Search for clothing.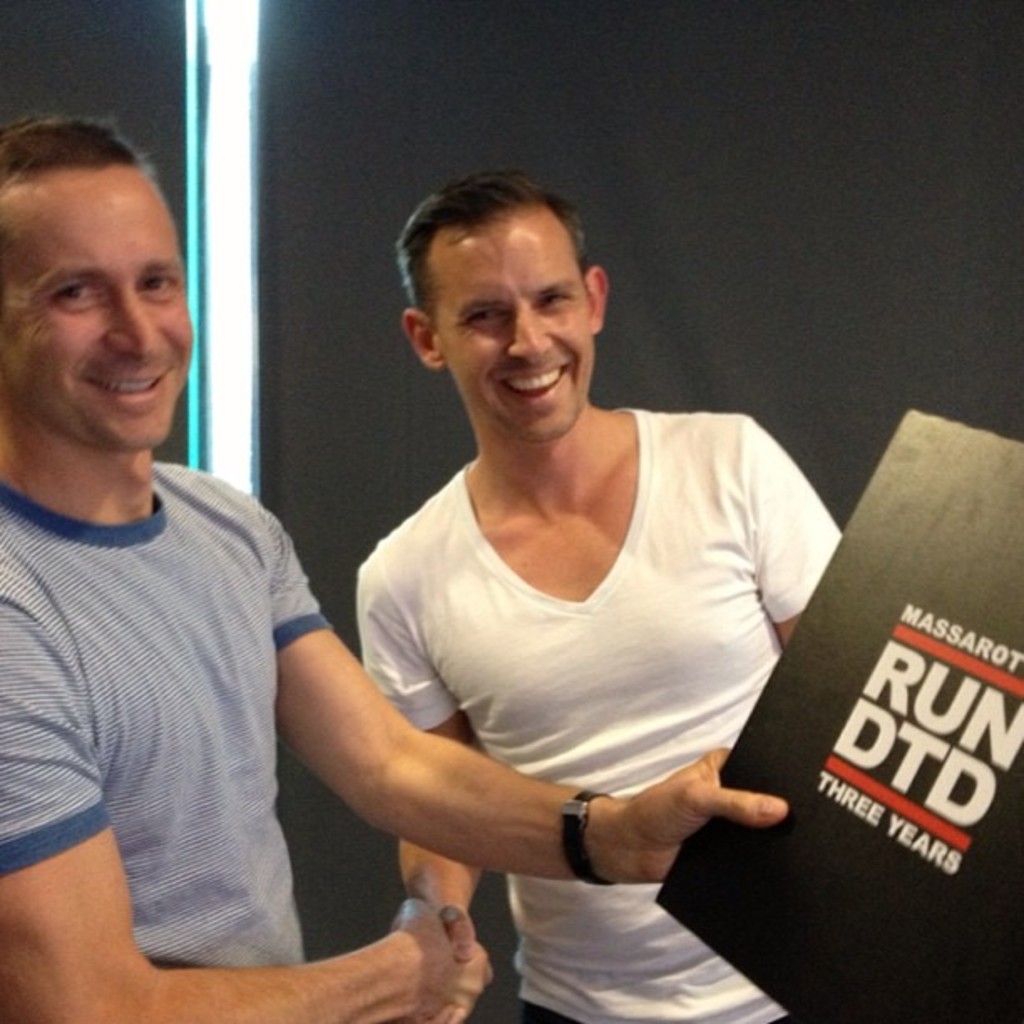
Found at region(294, 375, 805, 939).
